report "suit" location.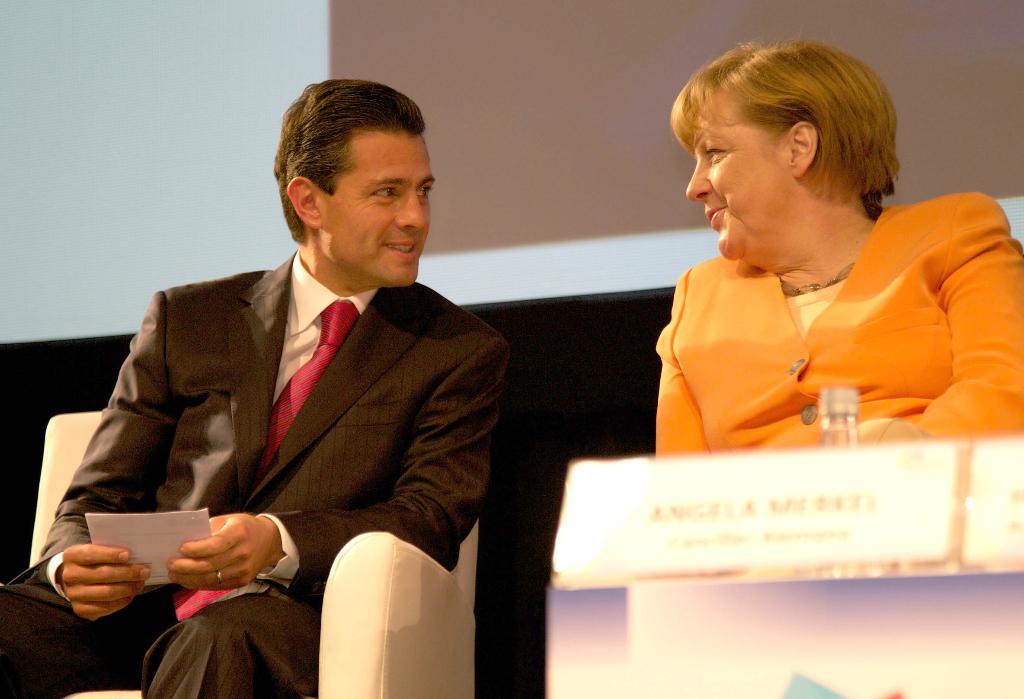
Report: locate(50, 172, 499, 665).
